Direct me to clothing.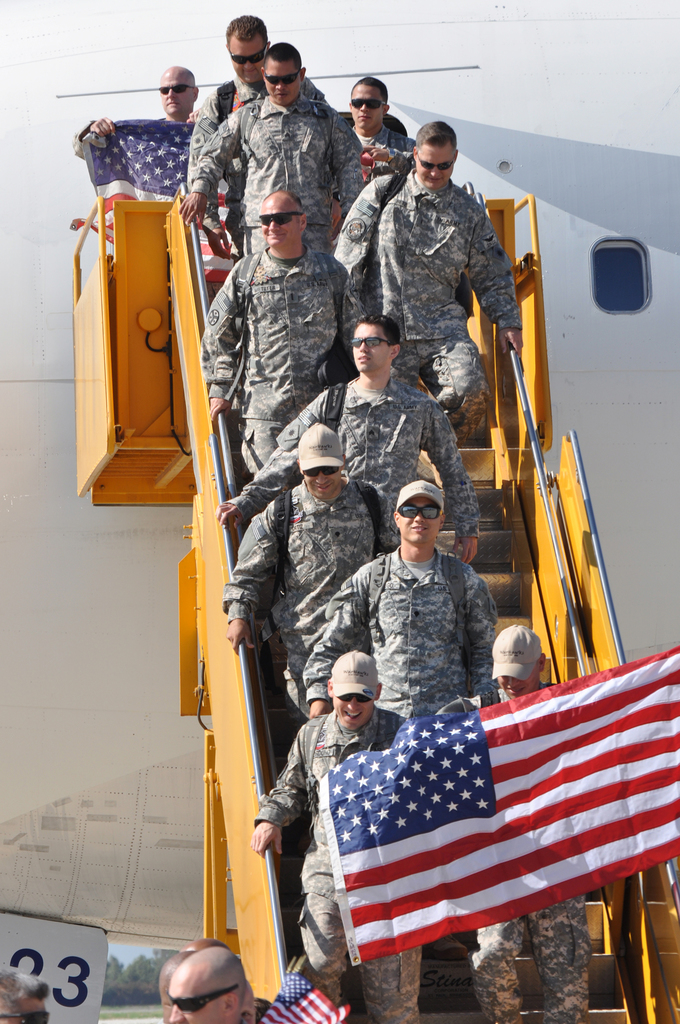
Direction: rect(222, 474, 397, 757).
